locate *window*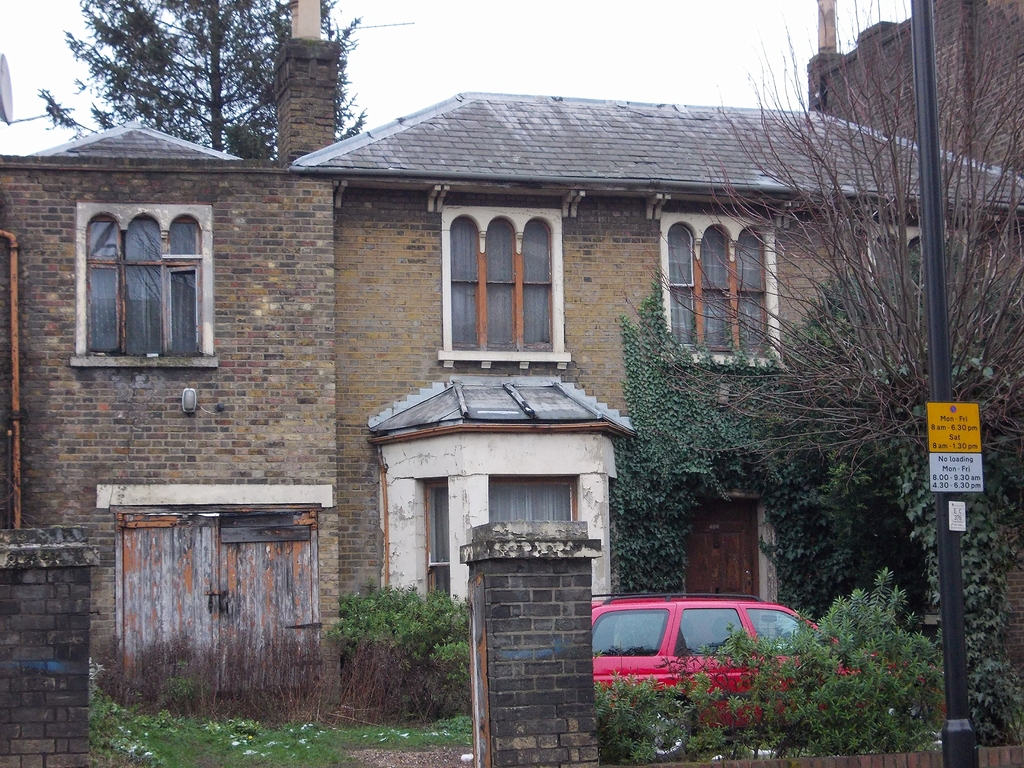
440:206:563:365
